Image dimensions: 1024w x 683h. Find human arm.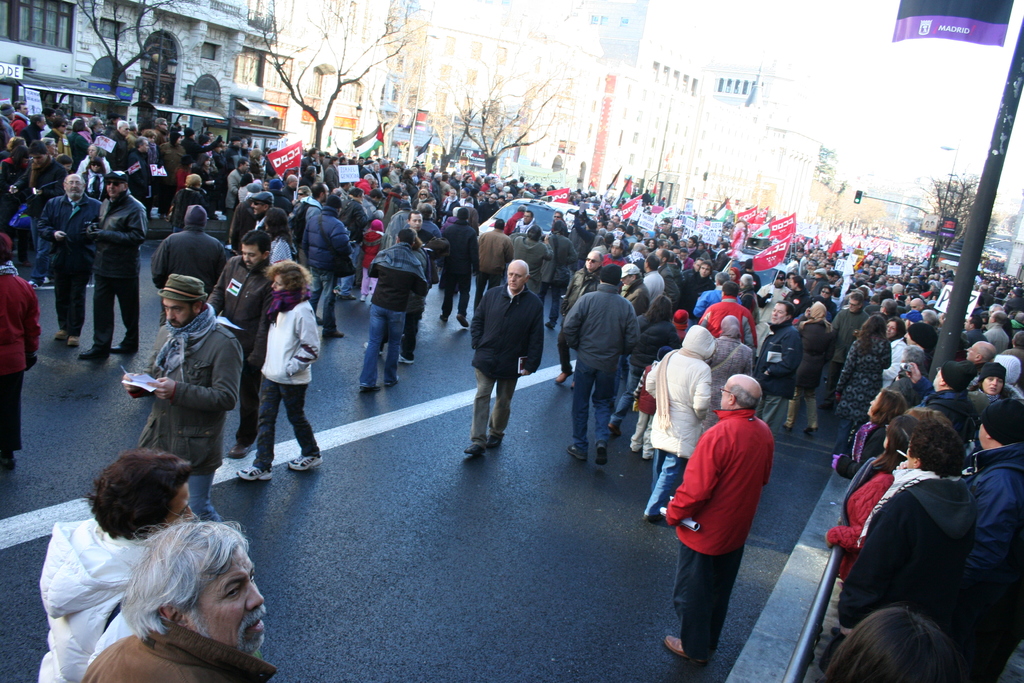
<box>692,365,720,422</box>.
